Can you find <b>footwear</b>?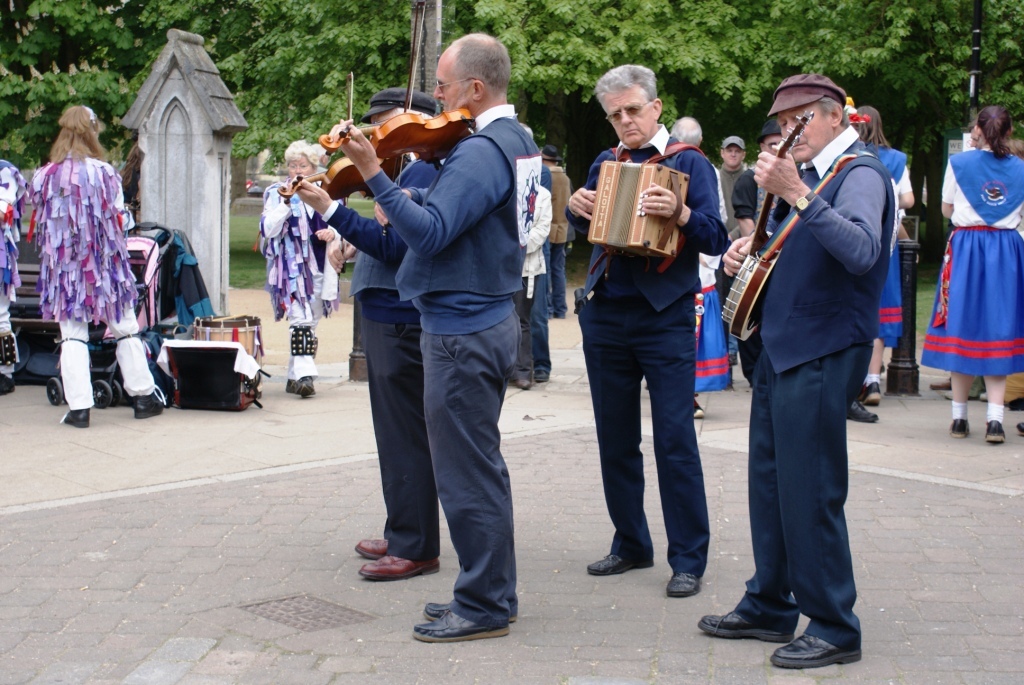
Yes, bounding box: locate(410, 611, 506, 644).
